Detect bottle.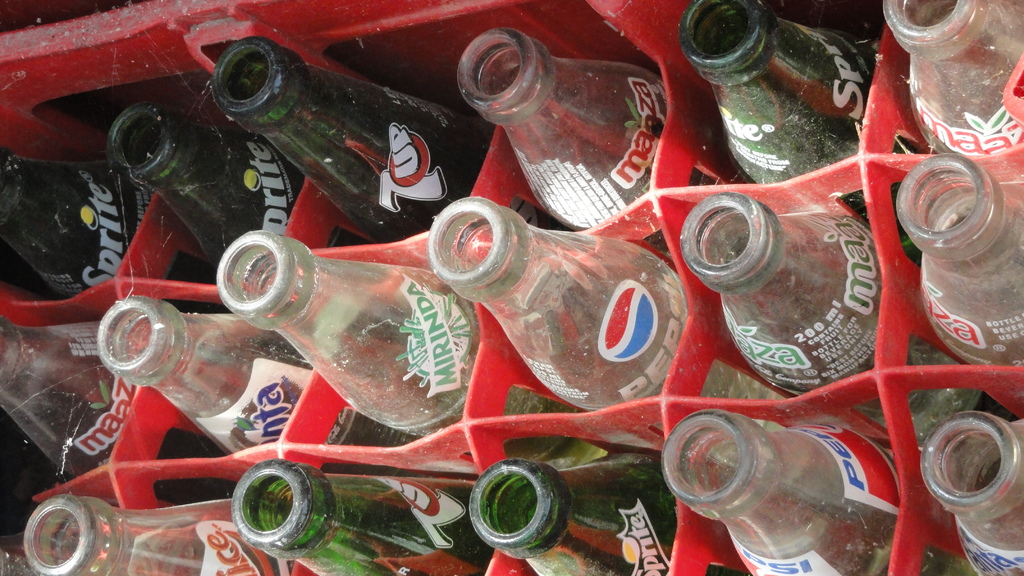
Detected at 193 37 492 230.
